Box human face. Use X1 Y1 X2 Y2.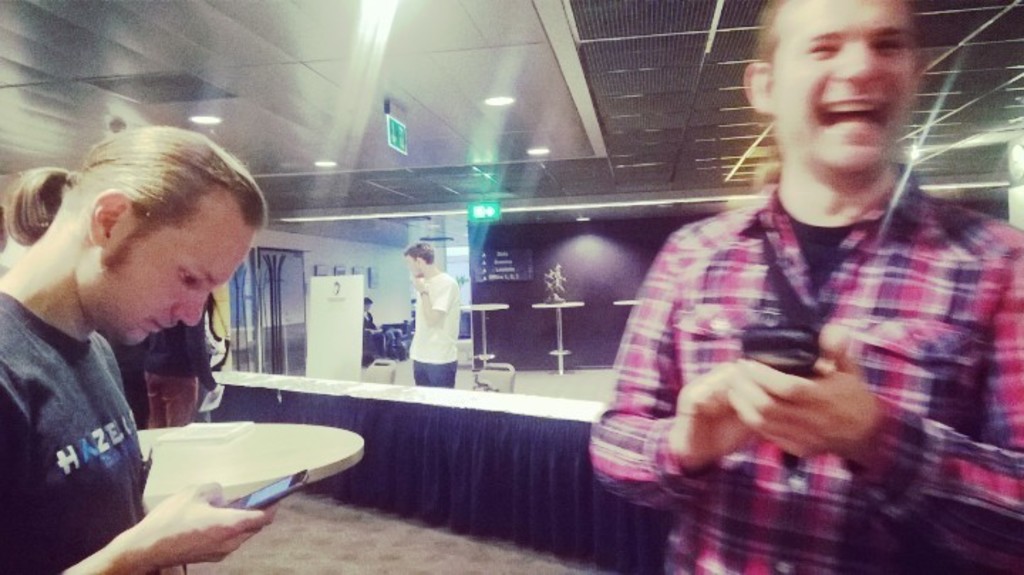
771 0 910 176.
